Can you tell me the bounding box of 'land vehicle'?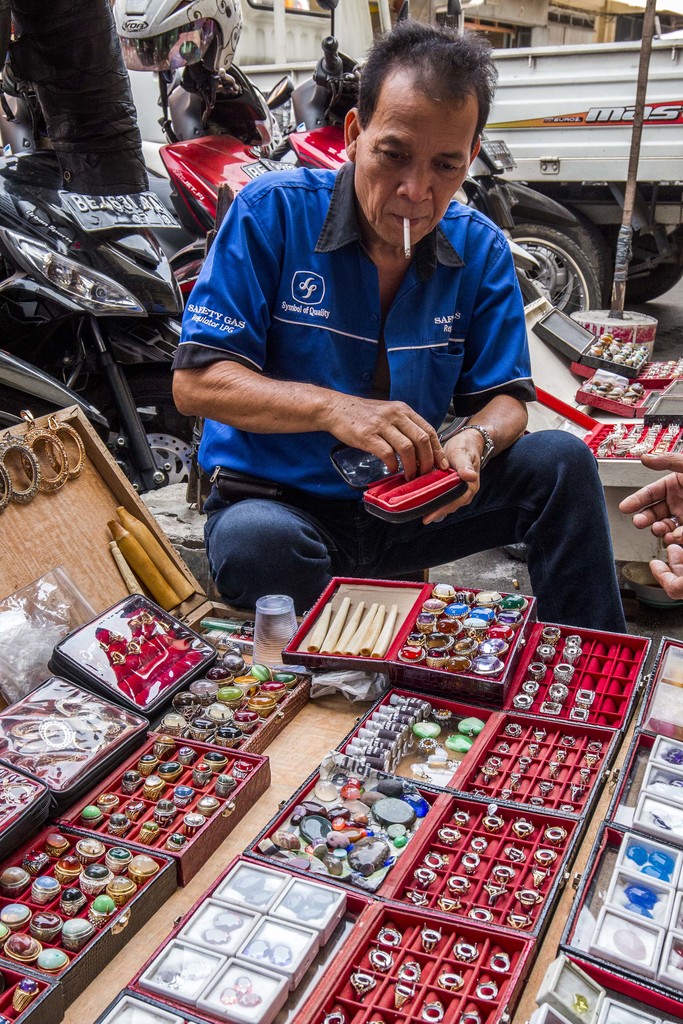
crop(141, 35, 602, 318).
